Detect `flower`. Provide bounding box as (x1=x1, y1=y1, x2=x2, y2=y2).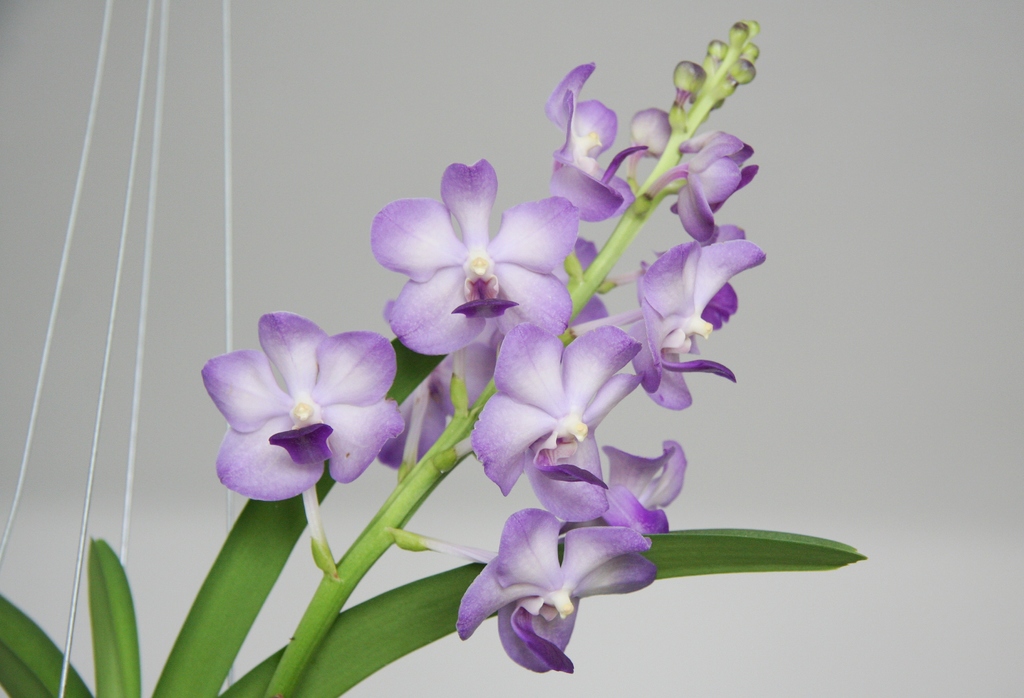
(x1=530, y1=440, x2=689, y2=534).
